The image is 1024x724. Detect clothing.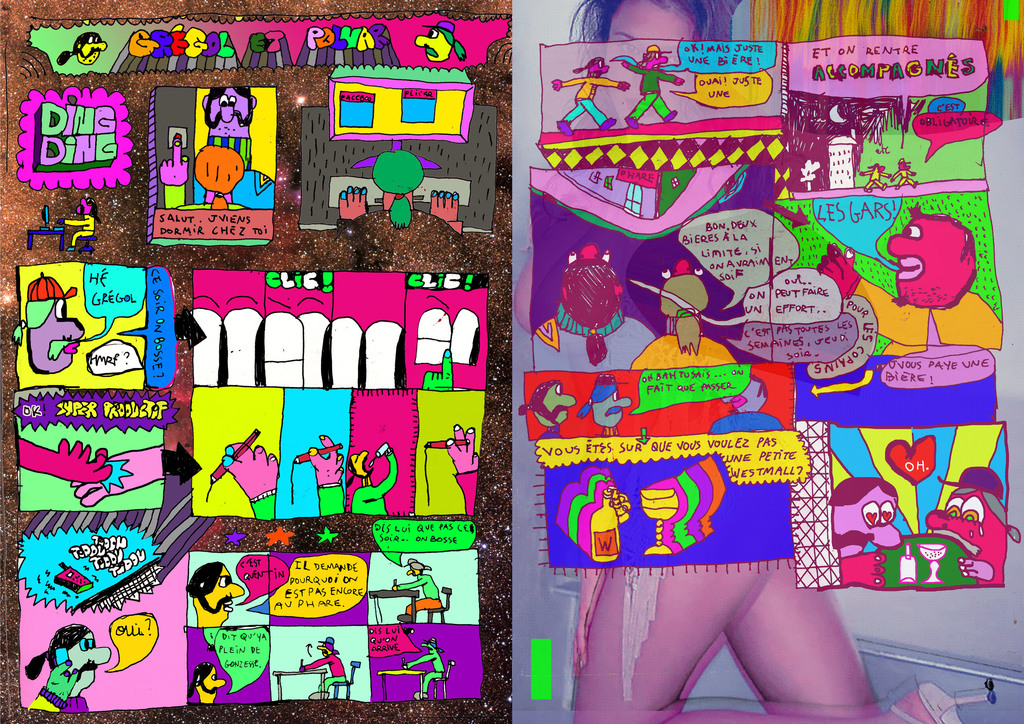
Detection: bbox=[624, 329, 737, 367].
